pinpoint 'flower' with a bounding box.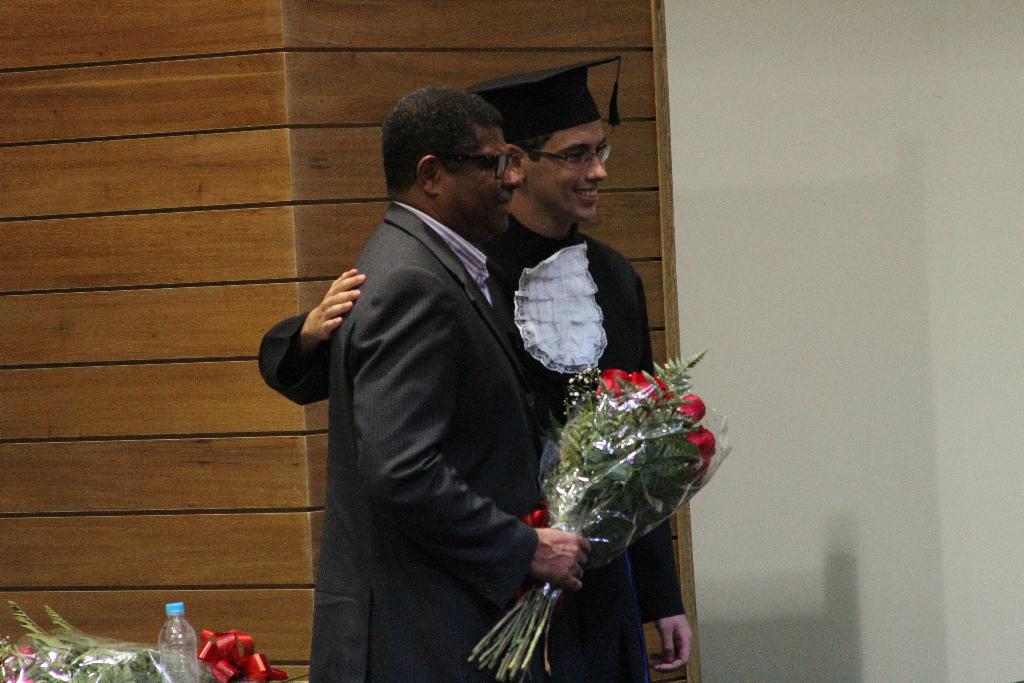
(left=593, top=366, right=636, bottom=409).
